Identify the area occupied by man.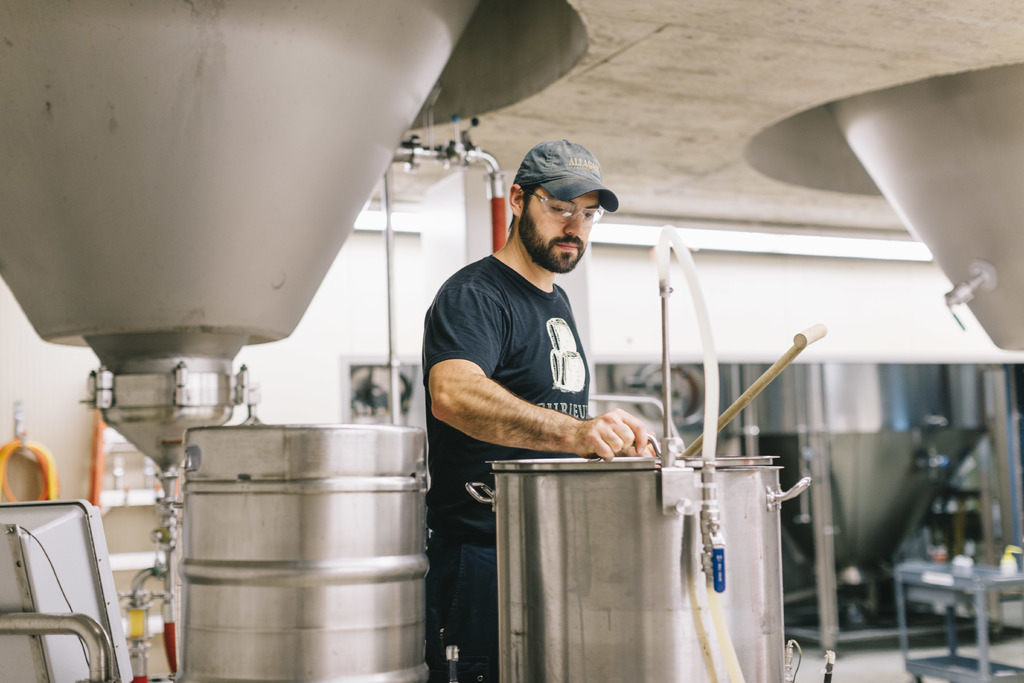
Area: (x1=382, y1=141, x2=633, y2=624).
